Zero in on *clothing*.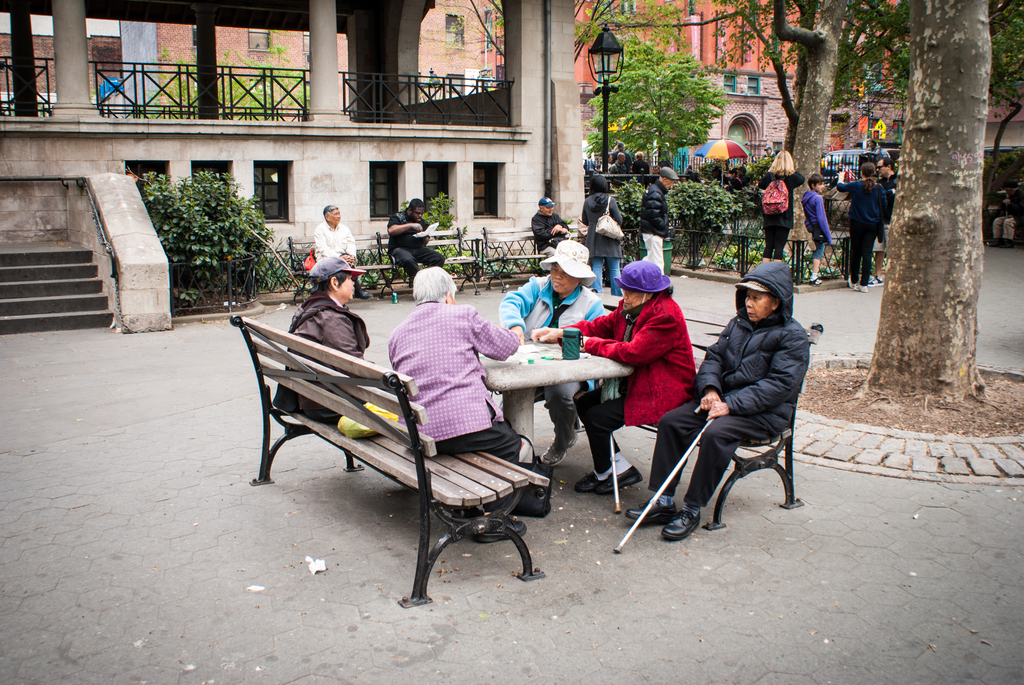
Zeroed in: (left=758, top=173, right=806, bottom=258).
